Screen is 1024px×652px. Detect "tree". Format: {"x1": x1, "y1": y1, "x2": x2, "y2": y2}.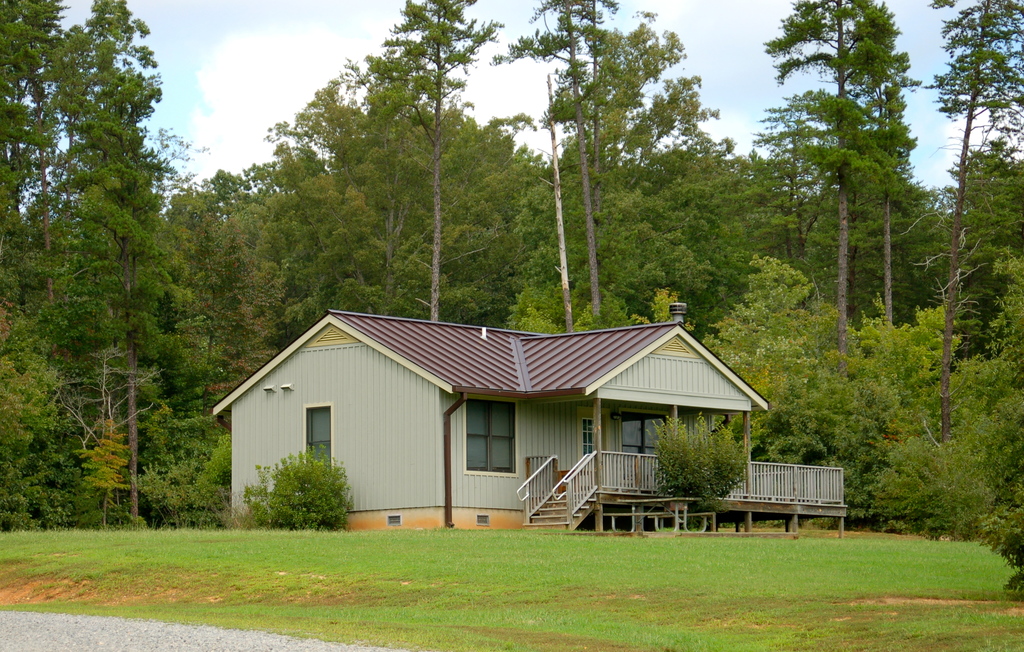
{"x1": 0, "y1": 0, "x2": 1023, "y2": 532}.
